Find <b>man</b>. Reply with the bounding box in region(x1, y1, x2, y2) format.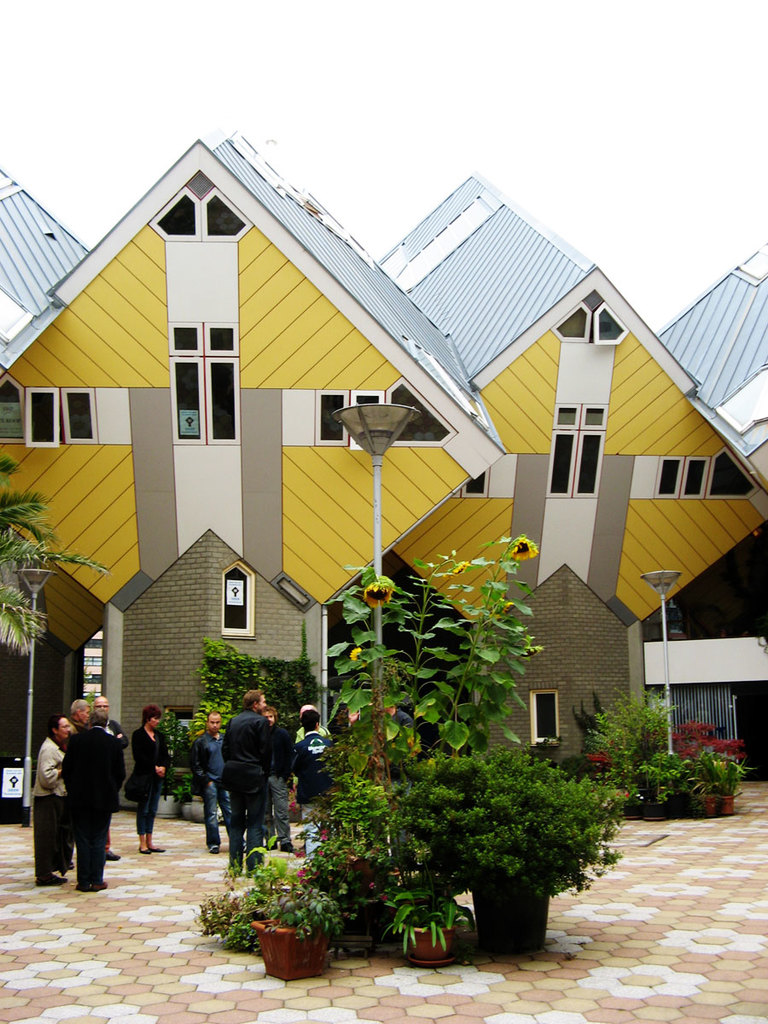
region(92, 689, 131, 859).
